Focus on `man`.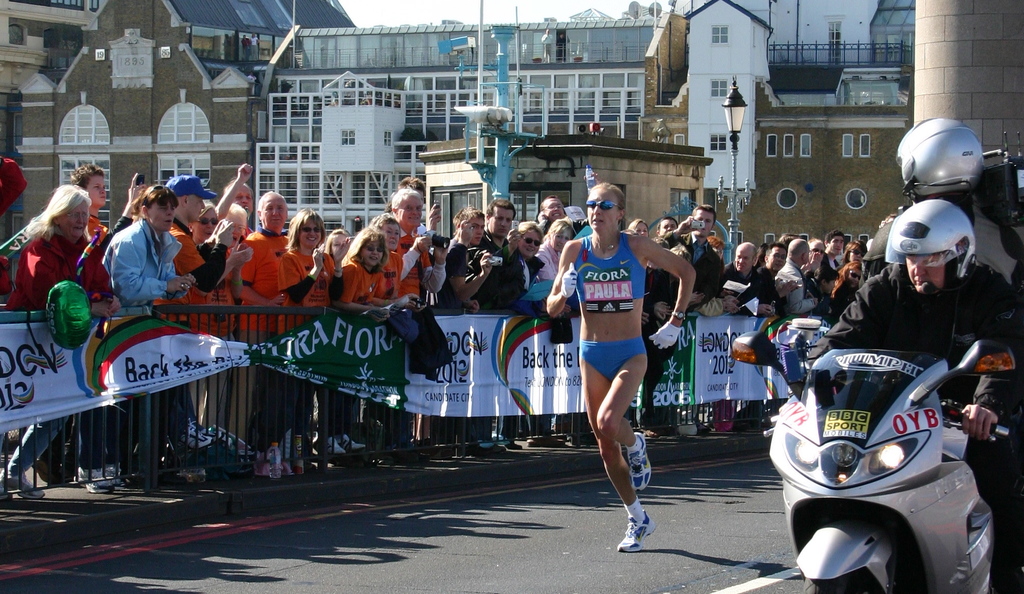
Focused at 808/199/1023/591.
